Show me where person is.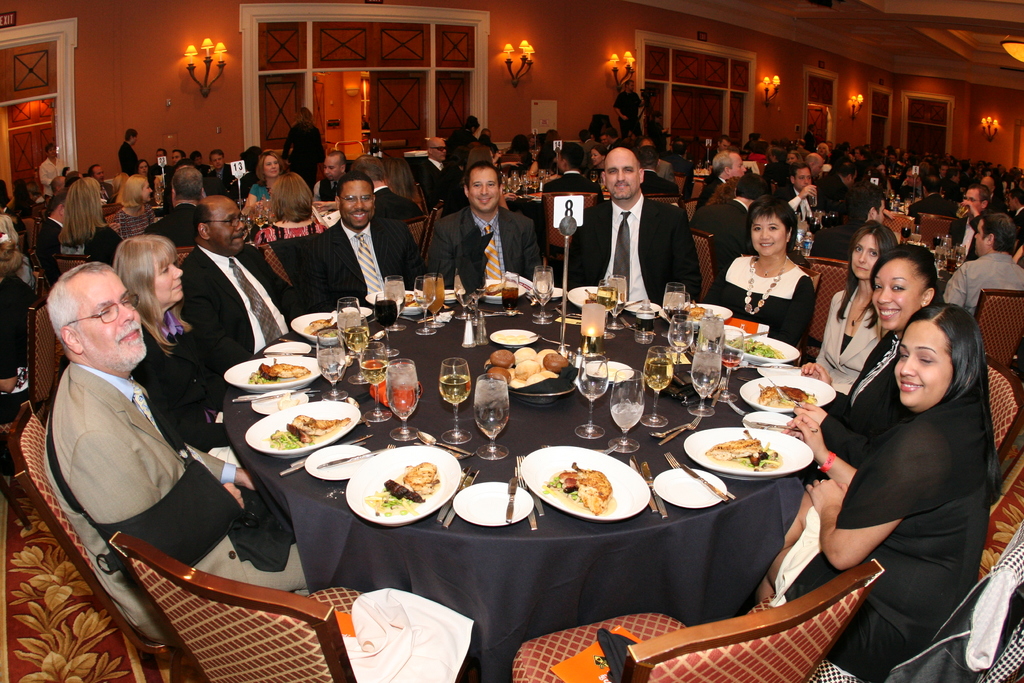
person is at (left=41, top=262, right=307, bottom=641).
